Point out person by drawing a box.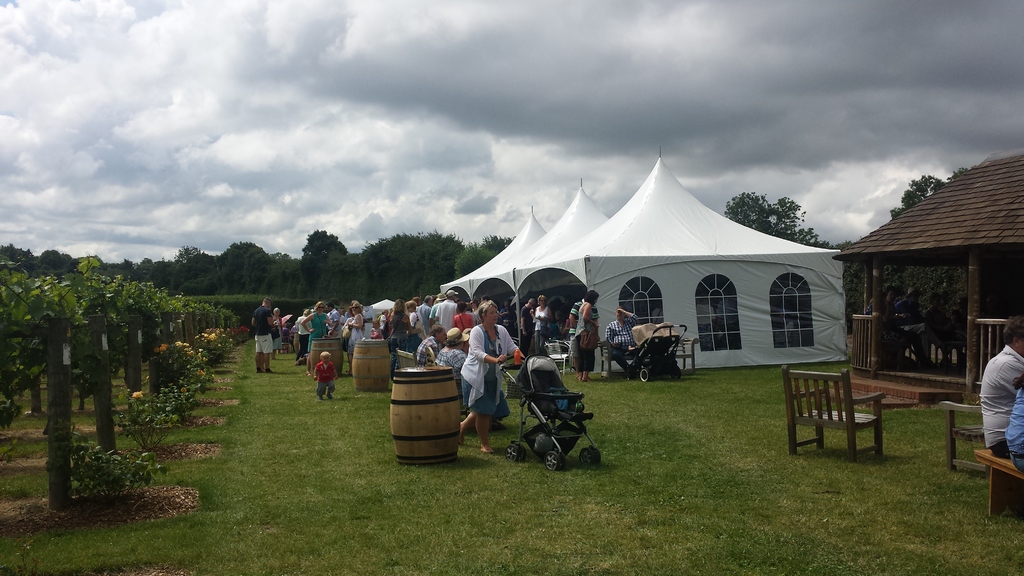
box(460, 300, 527, 456).
